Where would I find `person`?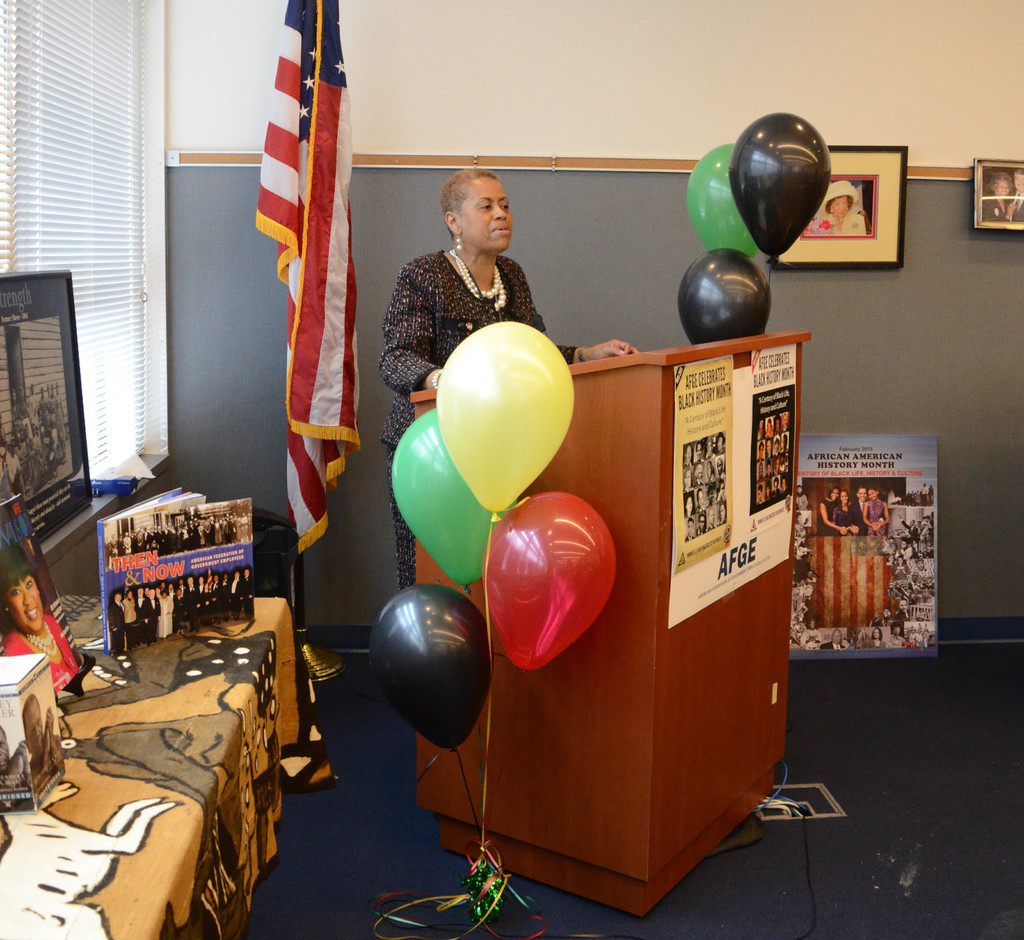
At box(984, 172, 1018, 219).
